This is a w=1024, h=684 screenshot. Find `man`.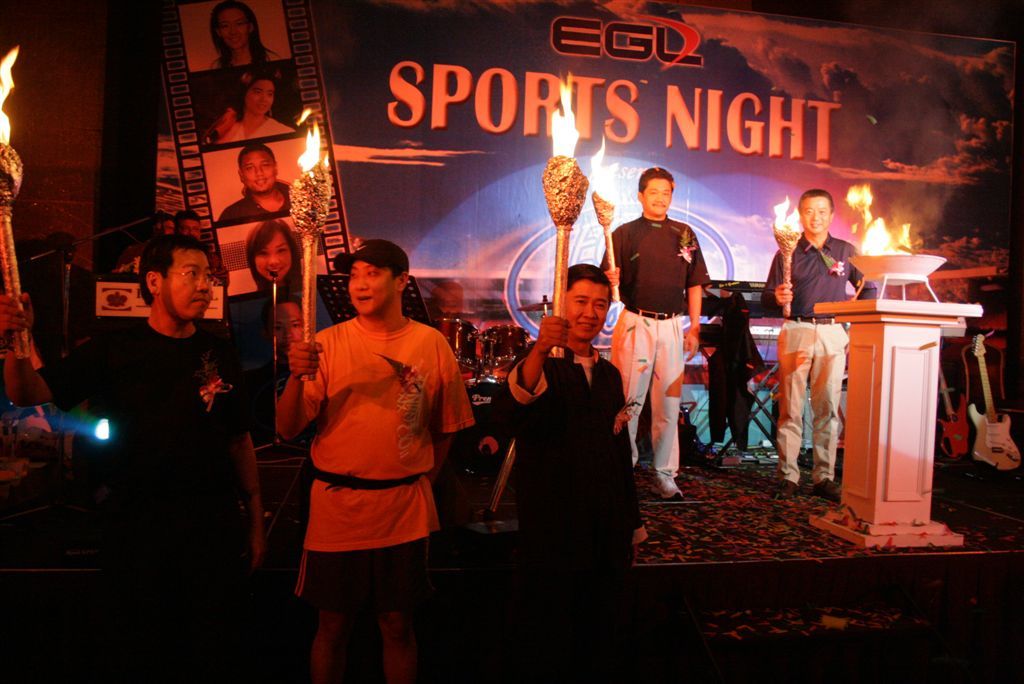
Bounding box: bbox(264, 226, 474, 665).
